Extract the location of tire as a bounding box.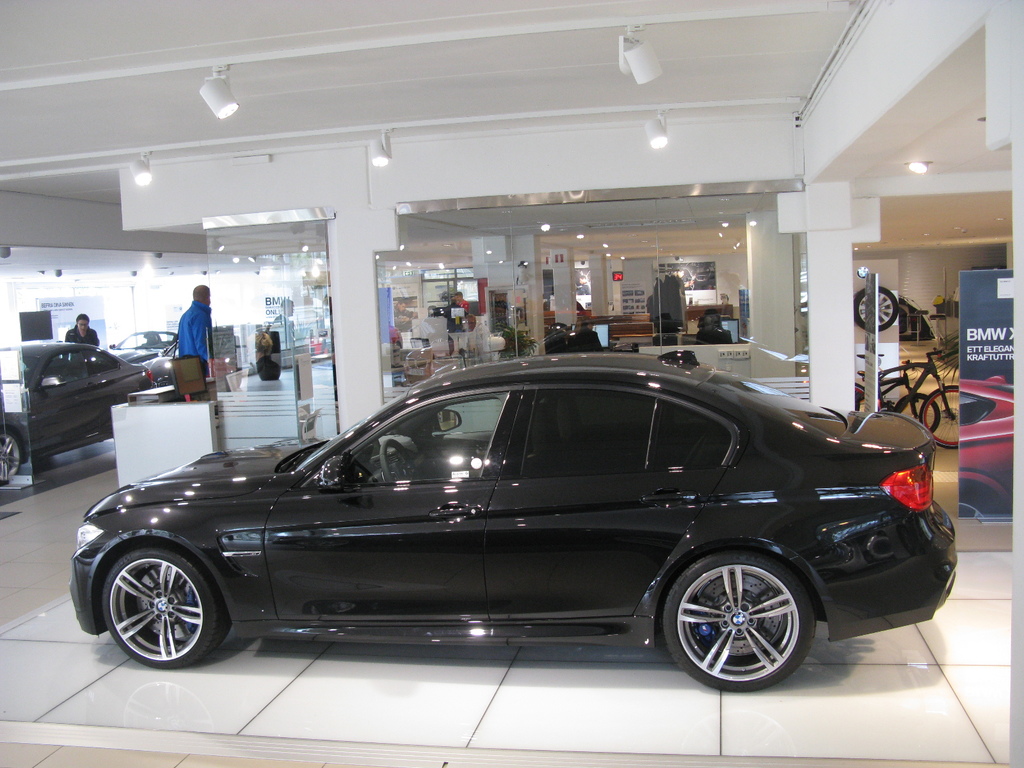
{"x1": 921, "y1": 383, "x2": 963, "y2": 447}.
